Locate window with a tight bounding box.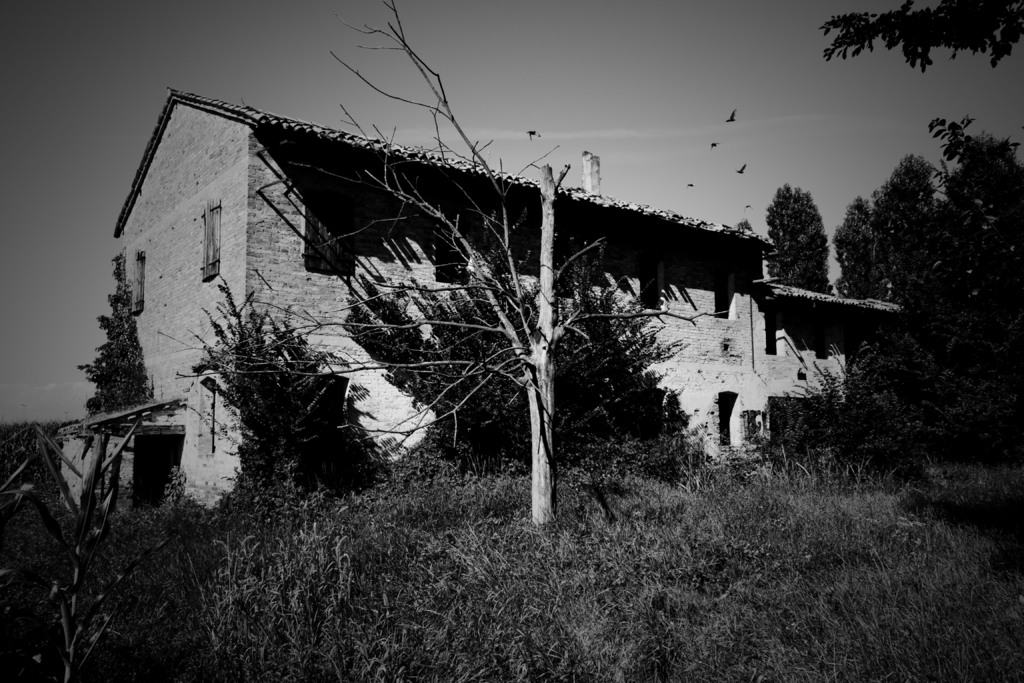
box(435, 241, 468, 283).
